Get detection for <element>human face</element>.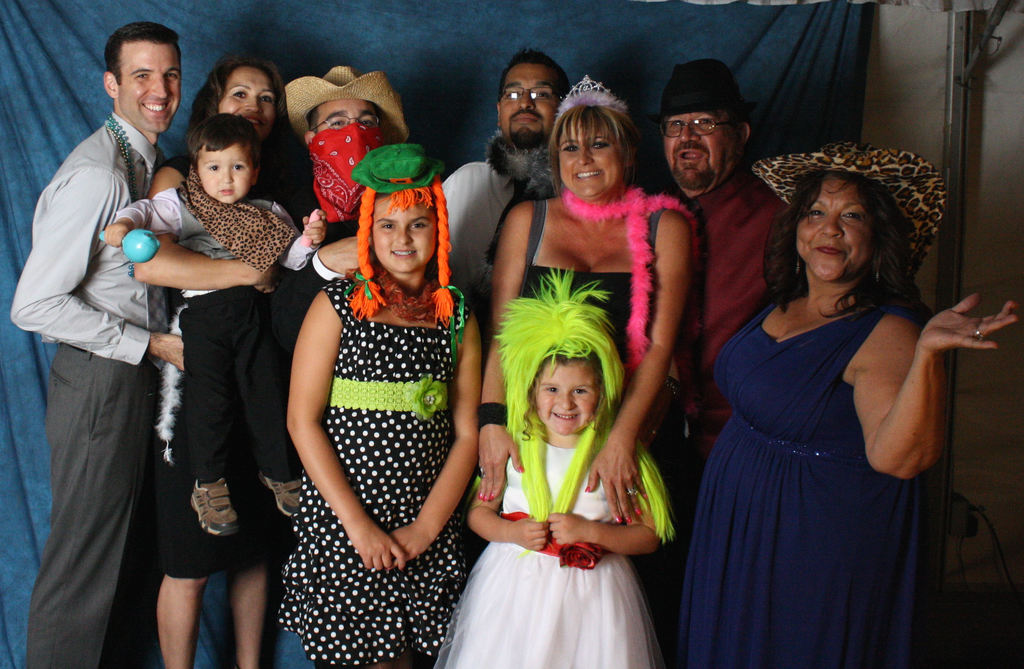
Detection: 211,61,278,138.
